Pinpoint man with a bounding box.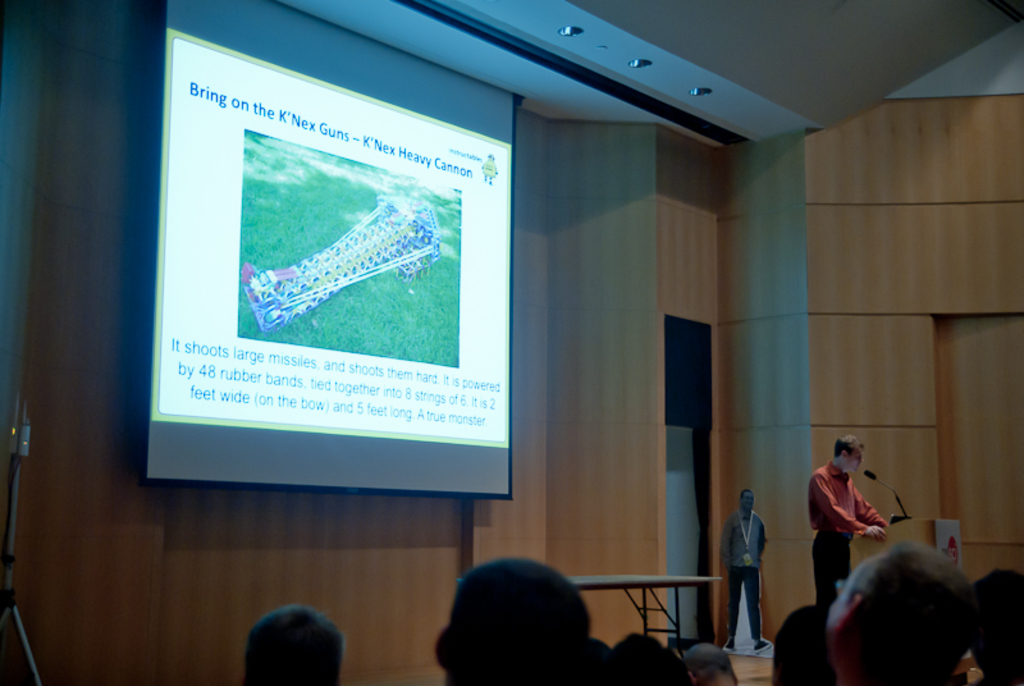
585,636,613,673.
